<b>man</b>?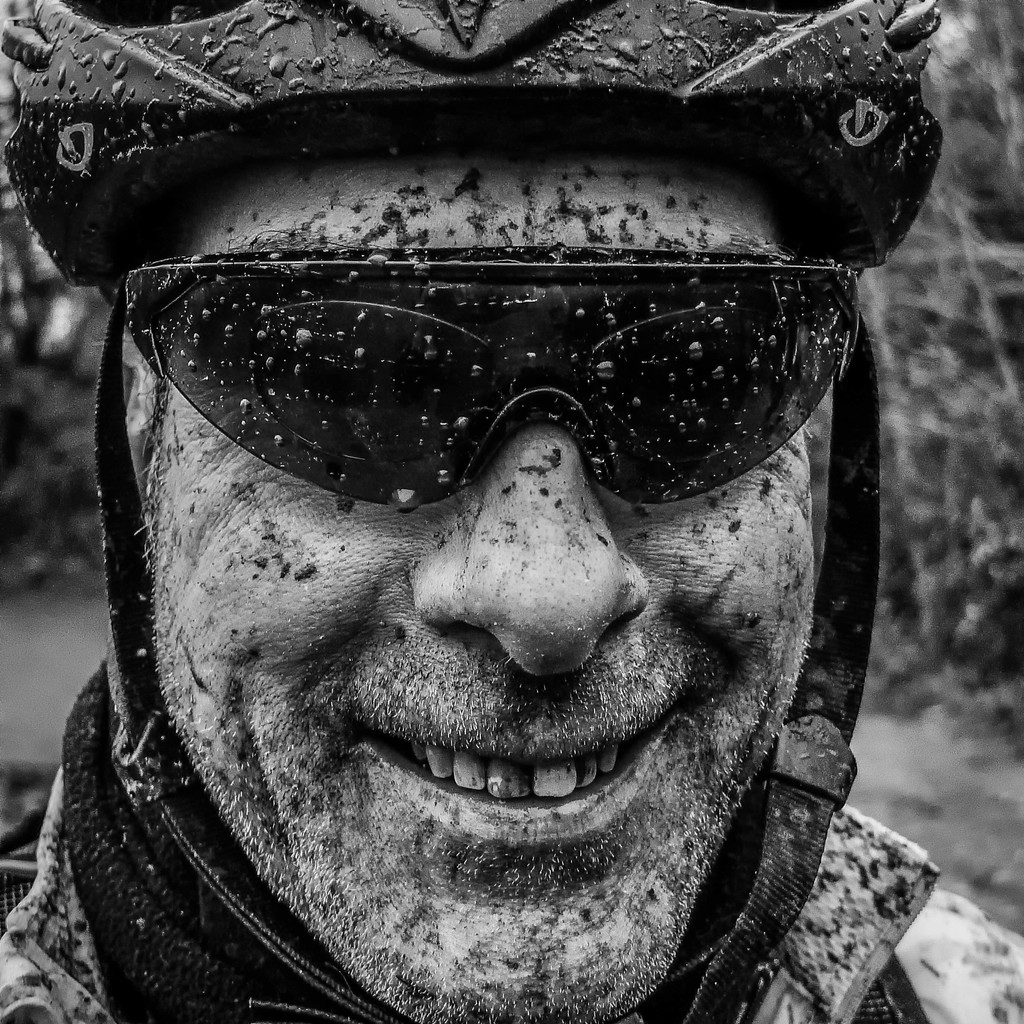
<region>0, 8, 978, 1023</region>
